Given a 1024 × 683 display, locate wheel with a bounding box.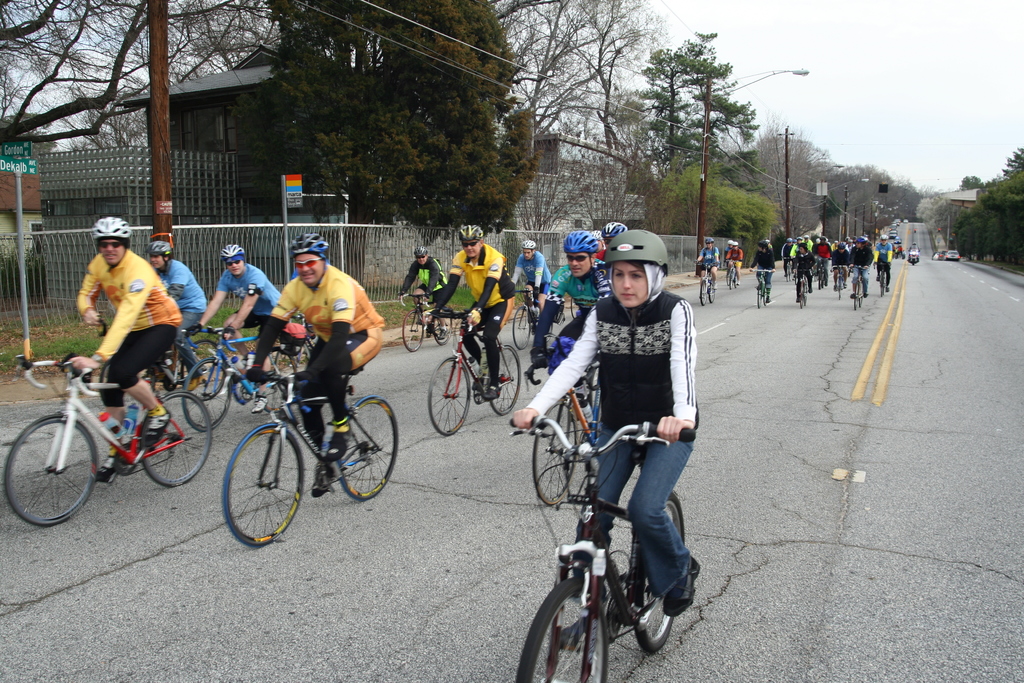
Located: bbox(588, 365, 604, 411).
